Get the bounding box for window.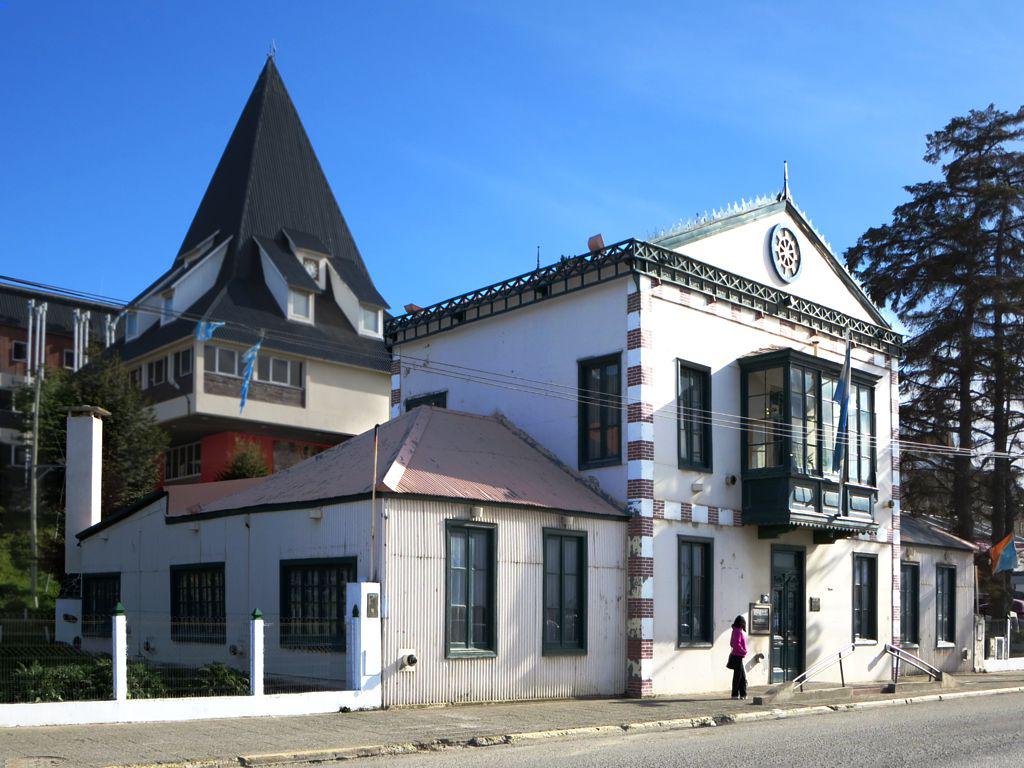
(542,521,587,657).
